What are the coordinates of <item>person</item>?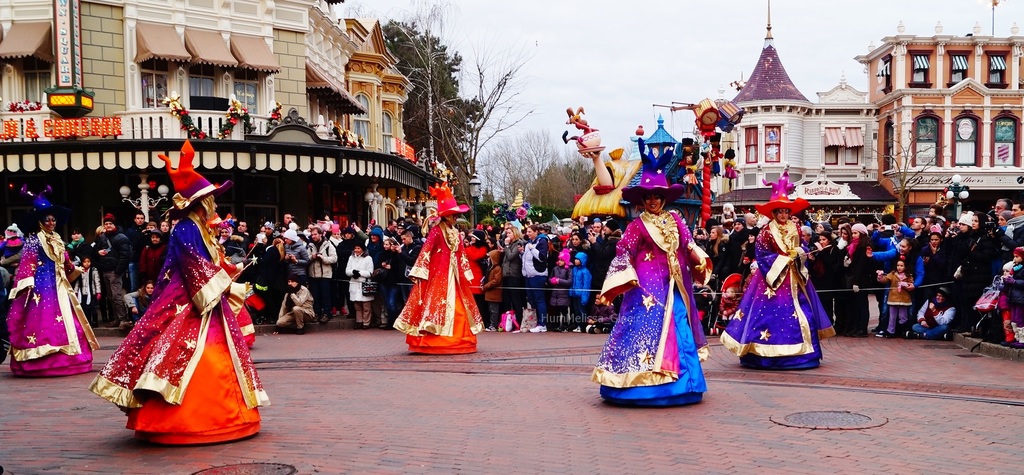
0 205 106 382.
